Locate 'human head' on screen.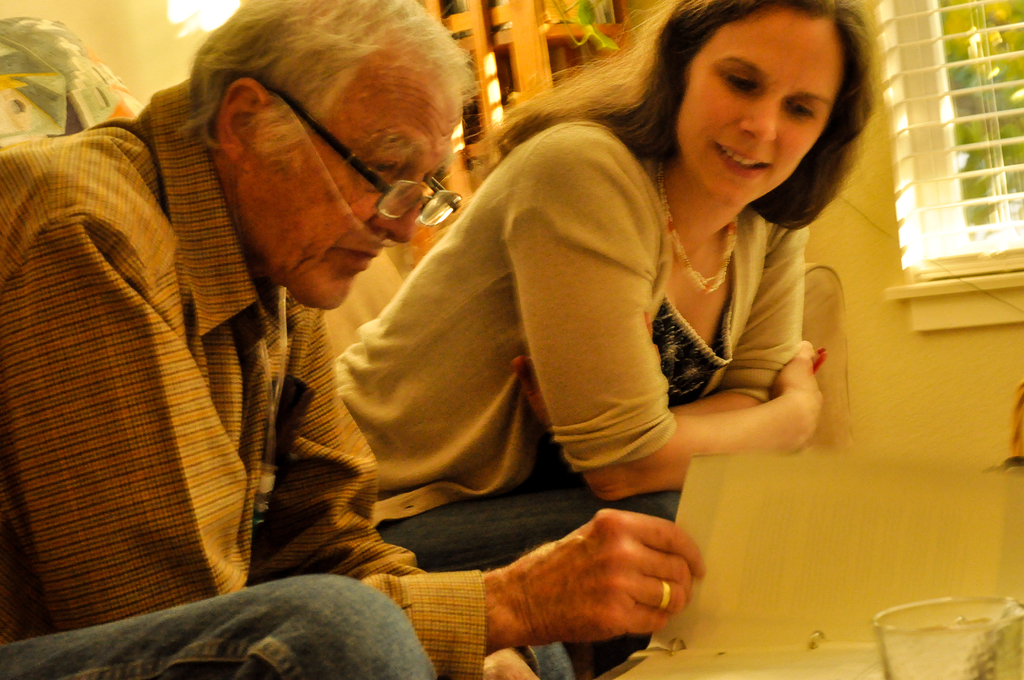
On screen at rect(189, 0, 472, 308).
